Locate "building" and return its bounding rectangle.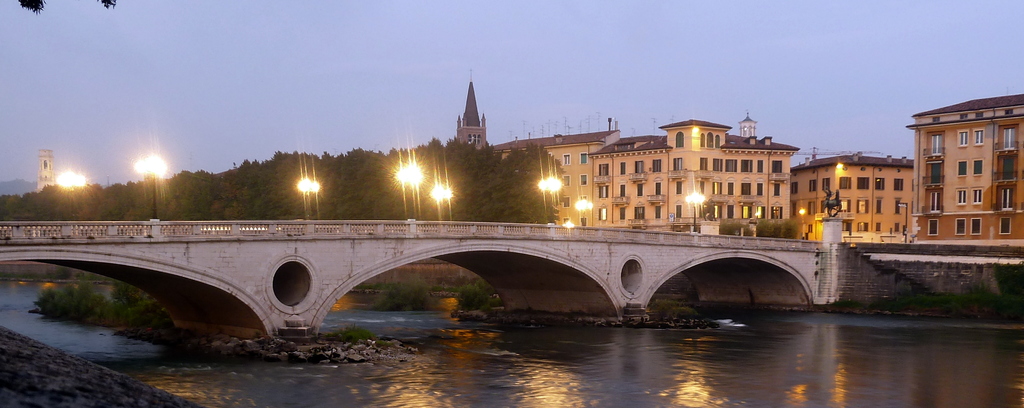
<bbox>792, 154, 914, 238</bbox>.
